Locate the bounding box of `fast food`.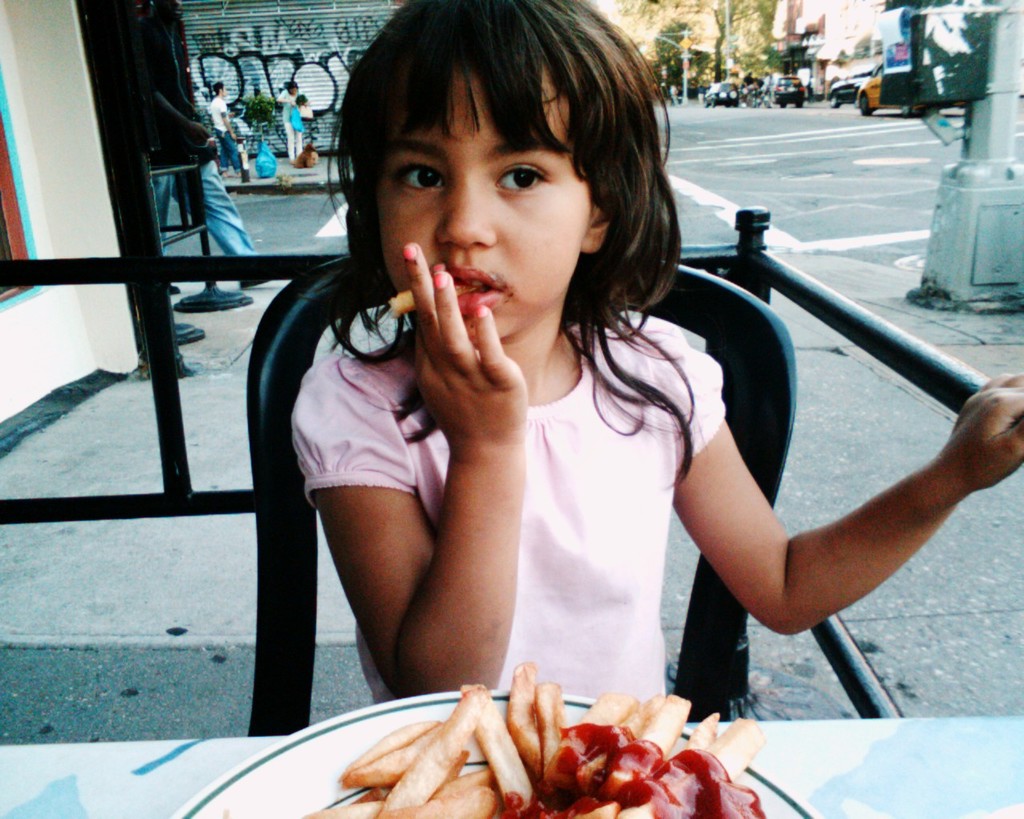
Bounding box: box(390, 282, 470, 320).
